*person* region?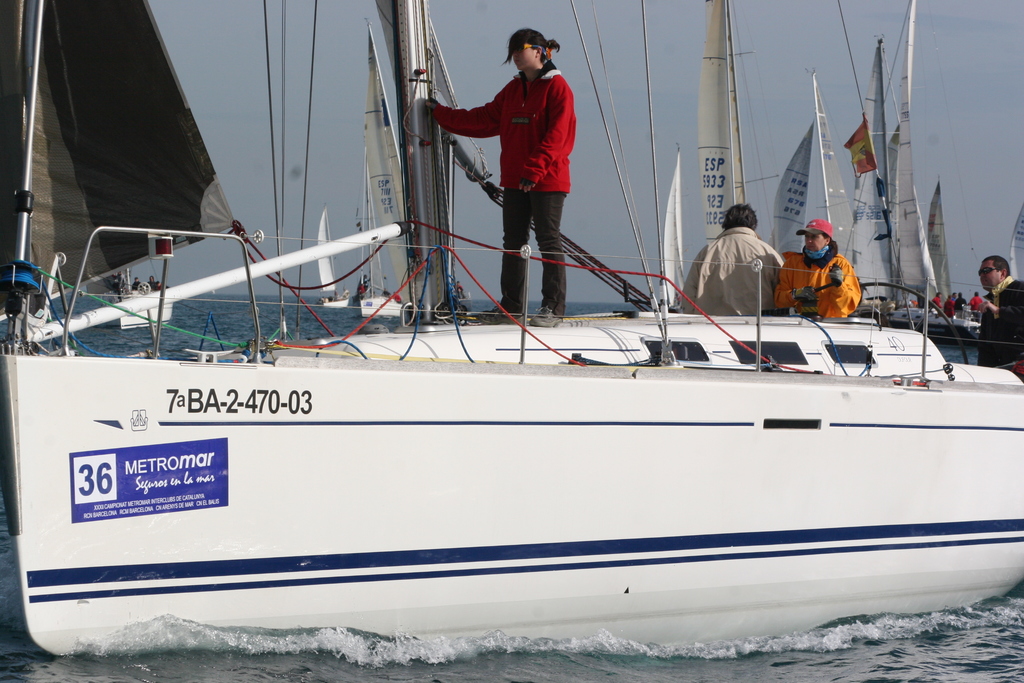
{"left": 979, "top": 254, "right": 1023, "bottom": 382}
